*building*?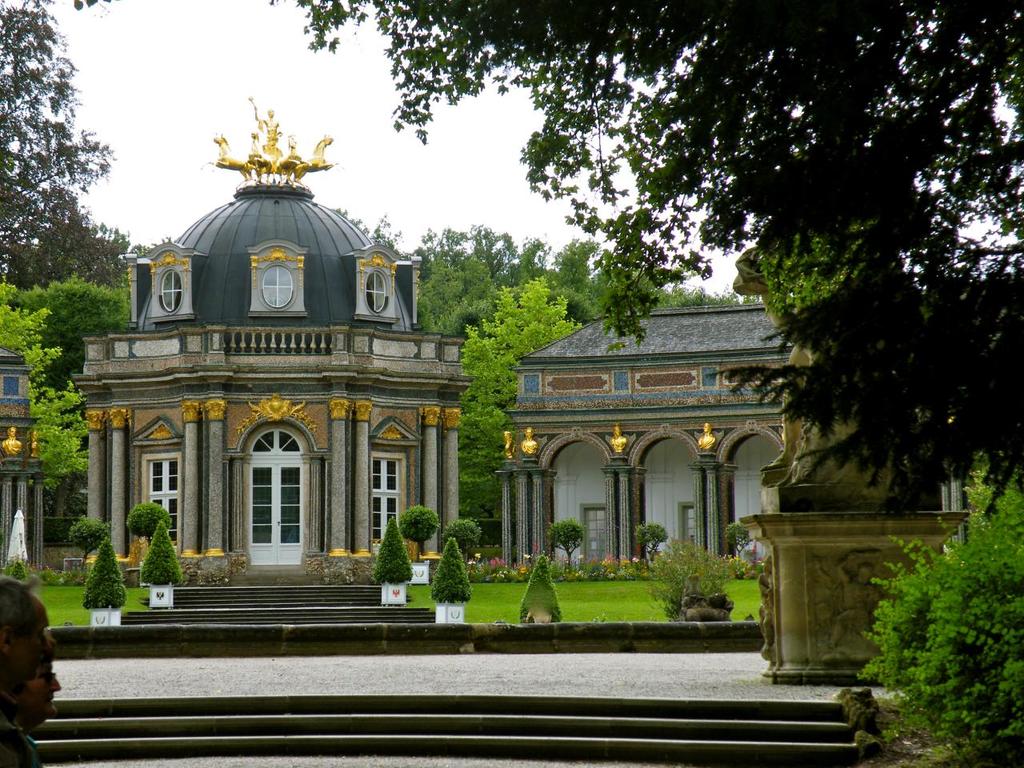
490 309 959 571
